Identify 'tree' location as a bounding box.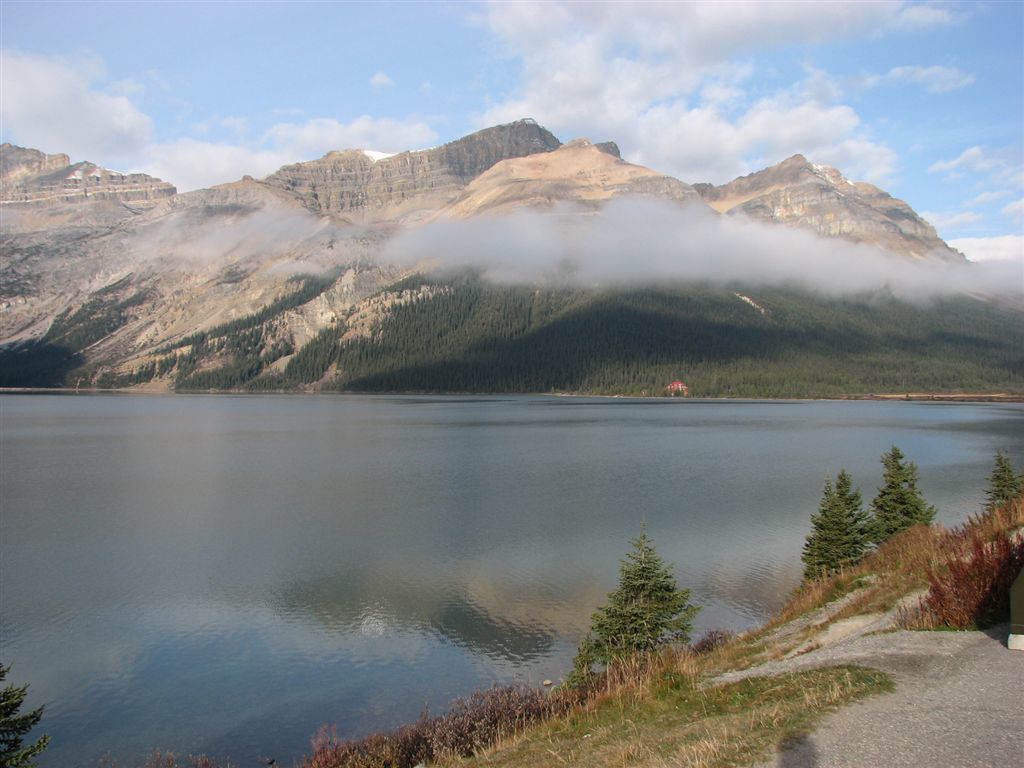
(left=859, top=432, right=942, bottom=548).
